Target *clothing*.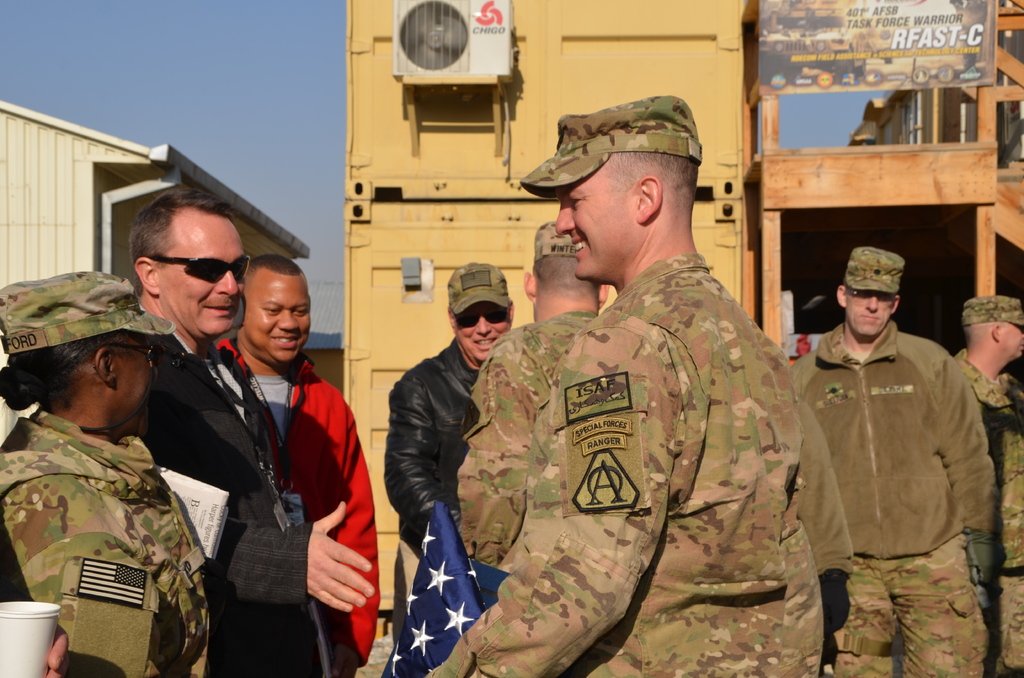
Target region: 789, 325, 996, 677.
